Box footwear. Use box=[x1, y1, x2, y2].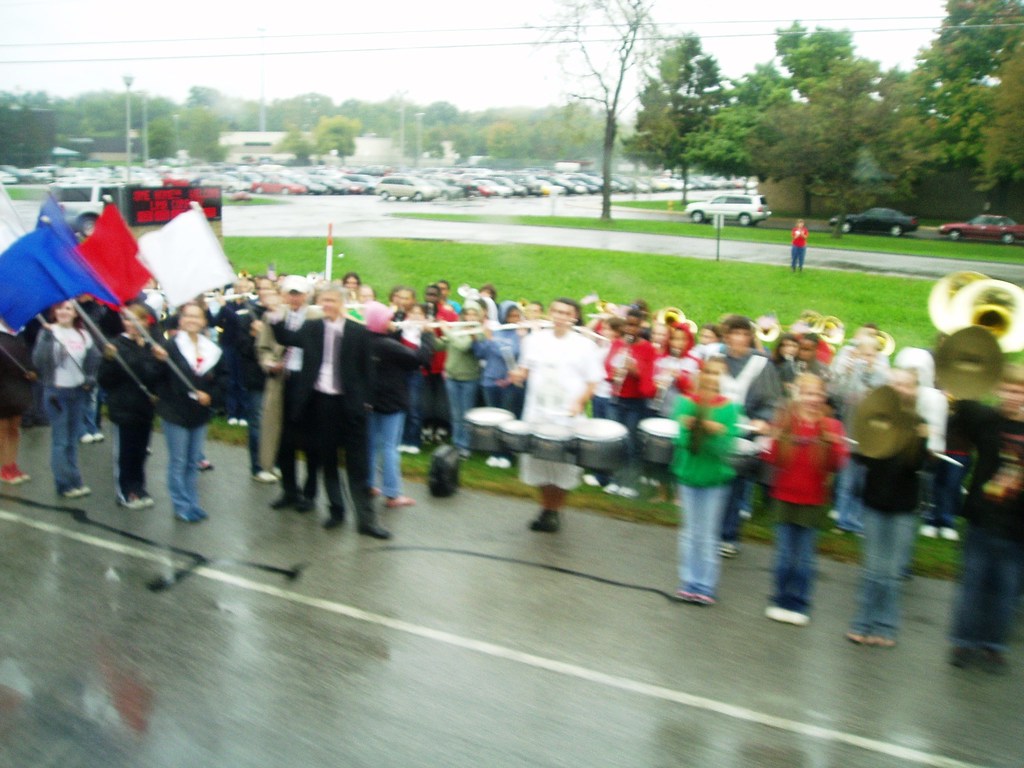
box=[62, 487, 78, 498].
